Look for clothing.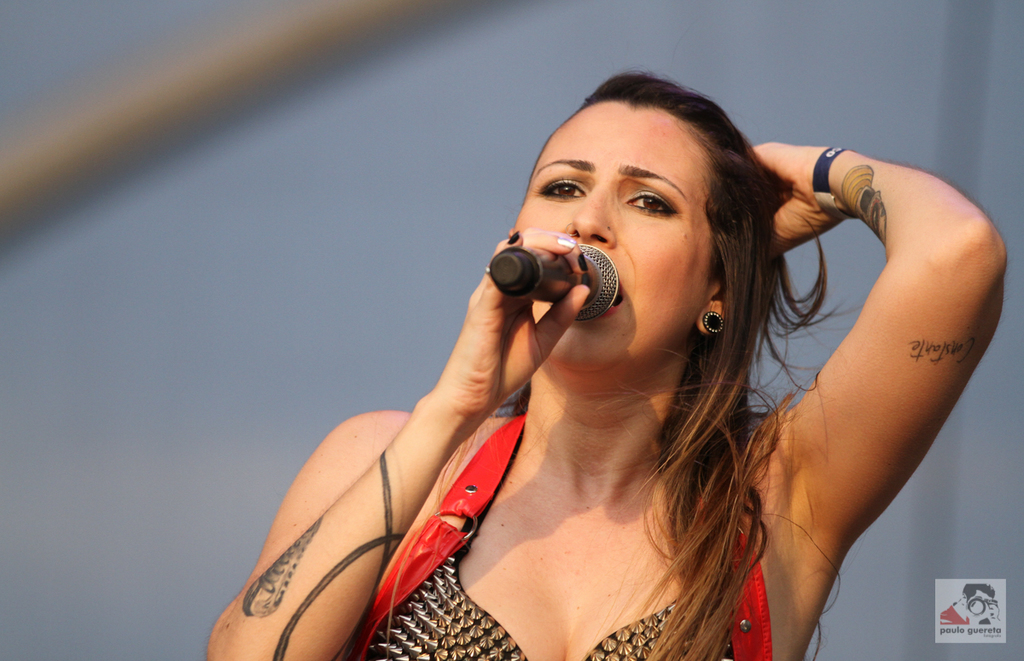
Found: [348, 409, 775, 659].
